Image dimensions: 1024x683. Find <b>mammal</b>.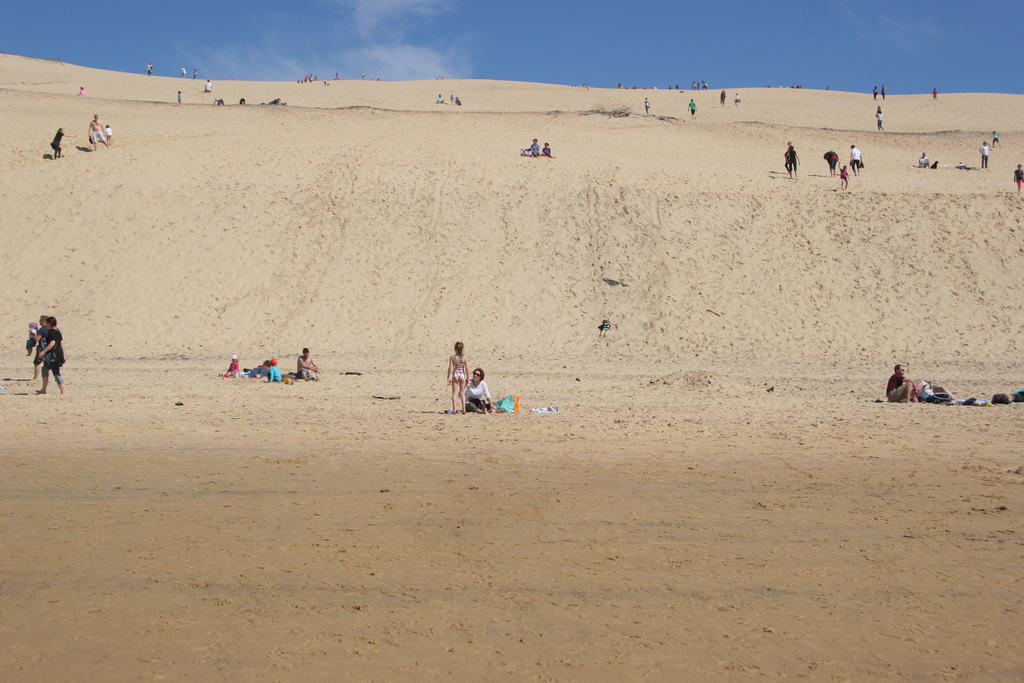
(left=336, top=73, right=342, bottom=79).
